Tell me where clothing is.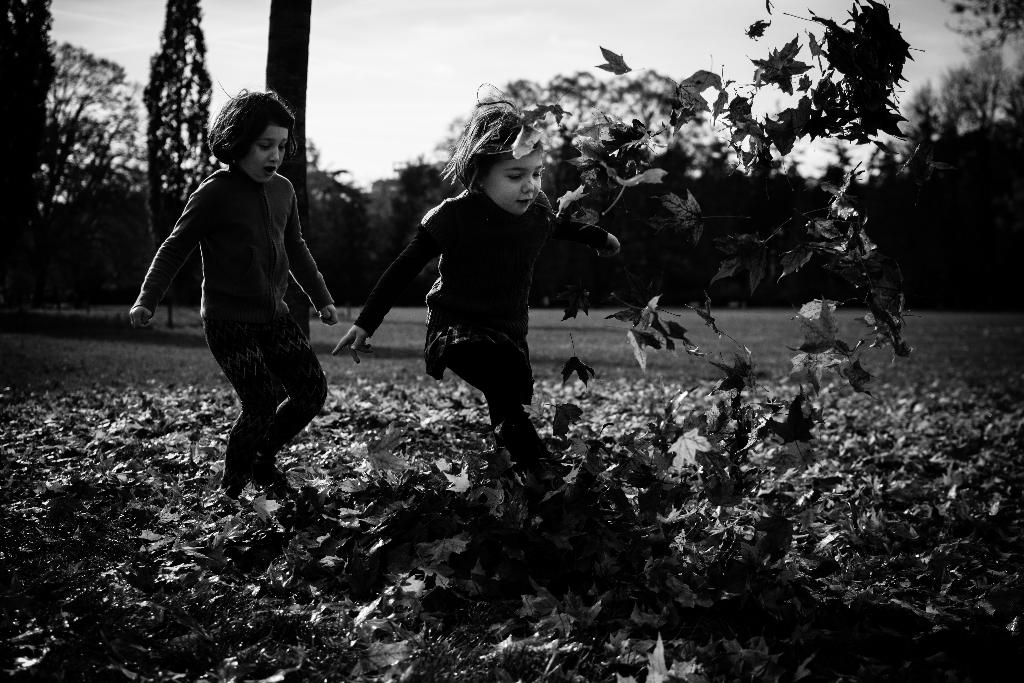
clothing is at [150, 106, 328, 475].
